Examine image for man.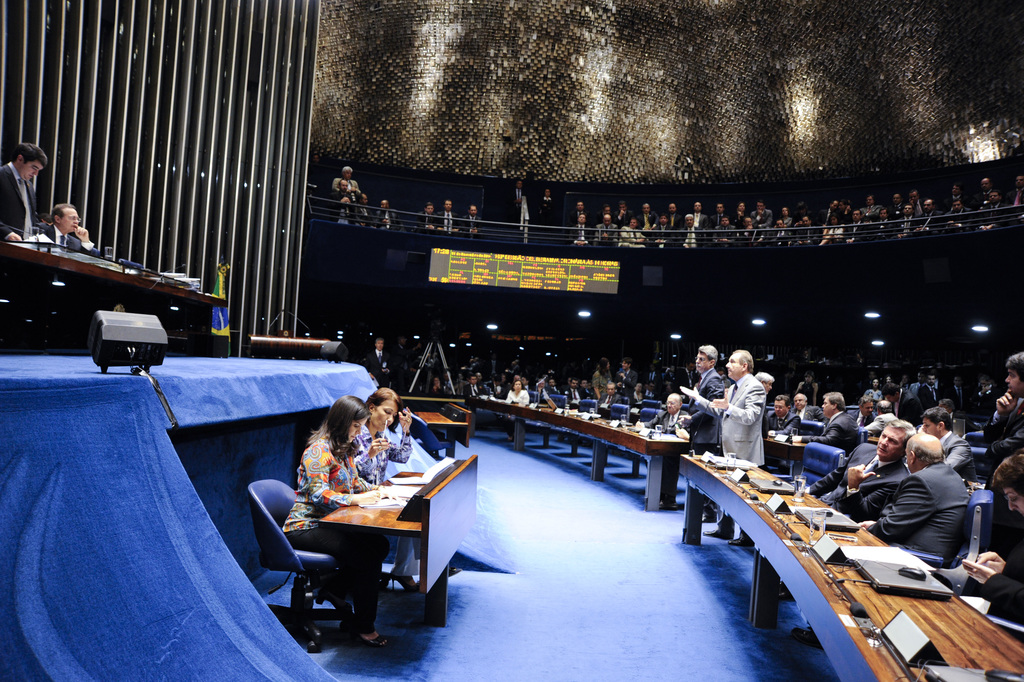
Examination result: 636/392/692/437.
